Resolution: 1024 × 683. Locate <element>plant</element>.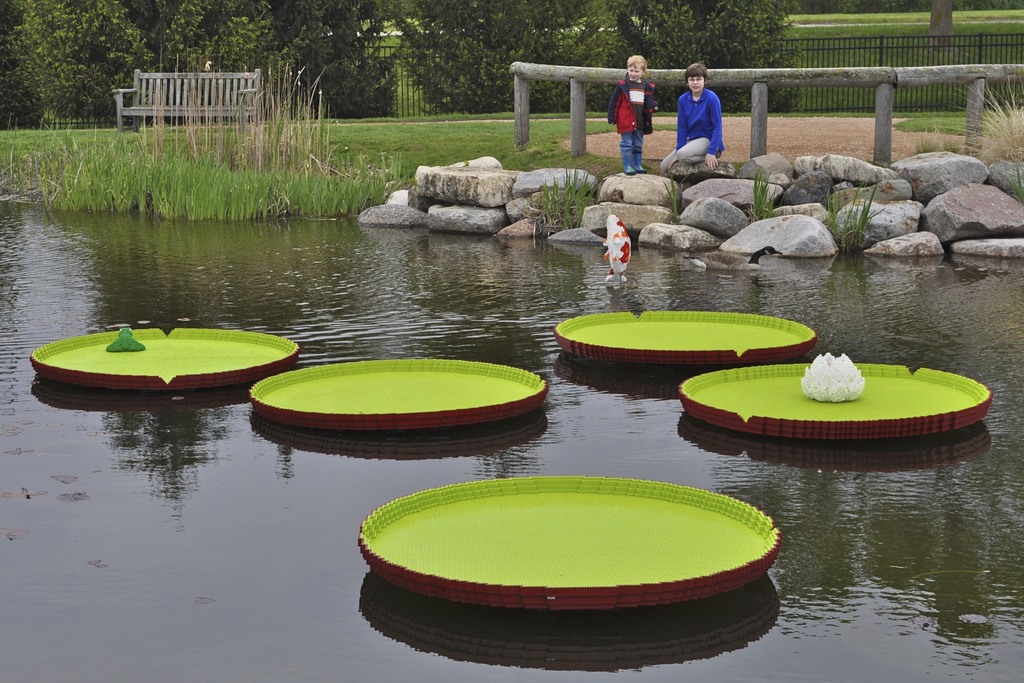
x1=588, y1=99, x2=991, y2=126.
